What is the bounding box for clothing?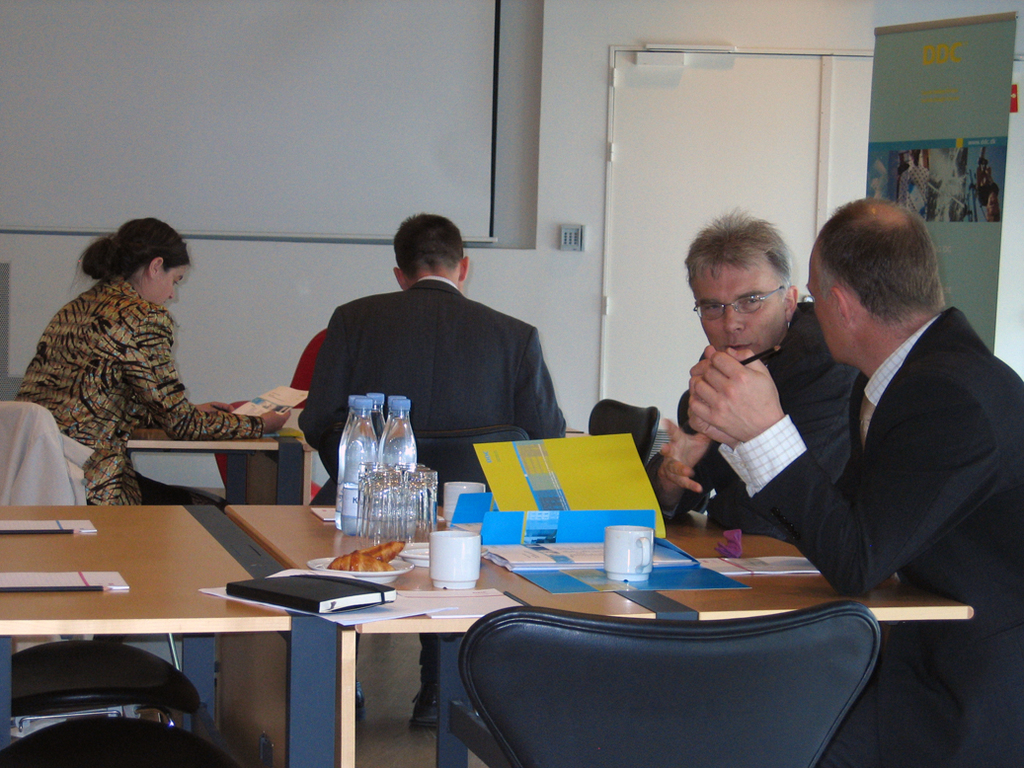
[22,275,259,504].
